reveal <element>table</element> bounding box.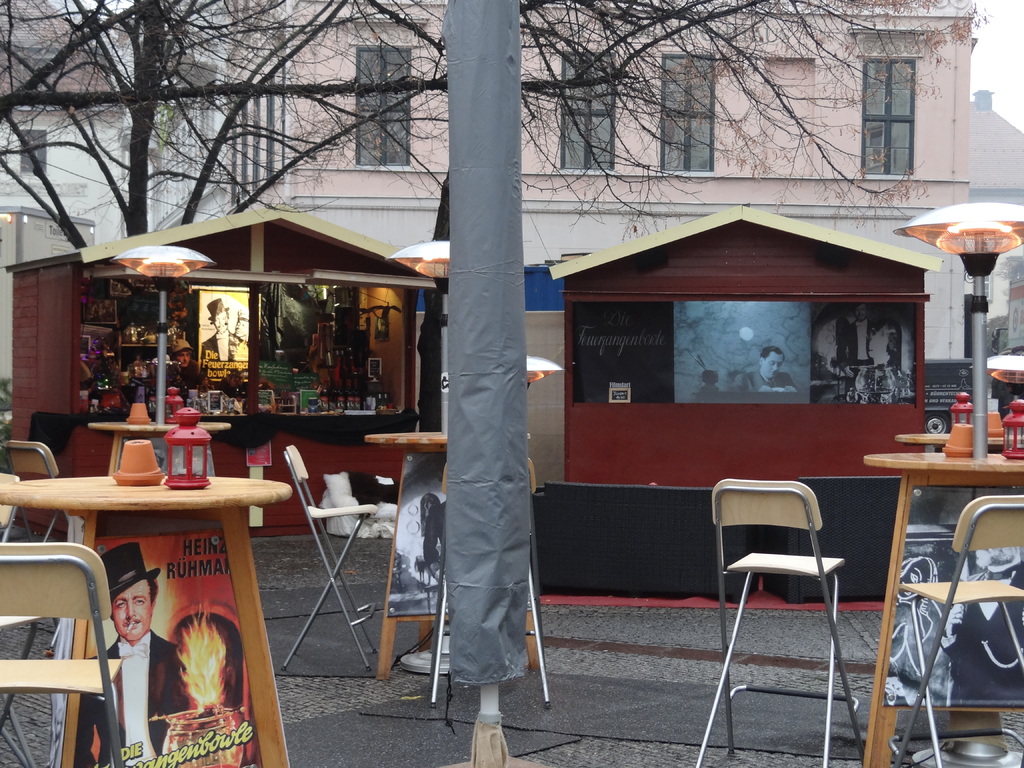
Revealed: left=896, top=438, right=1021, bottom=446.
